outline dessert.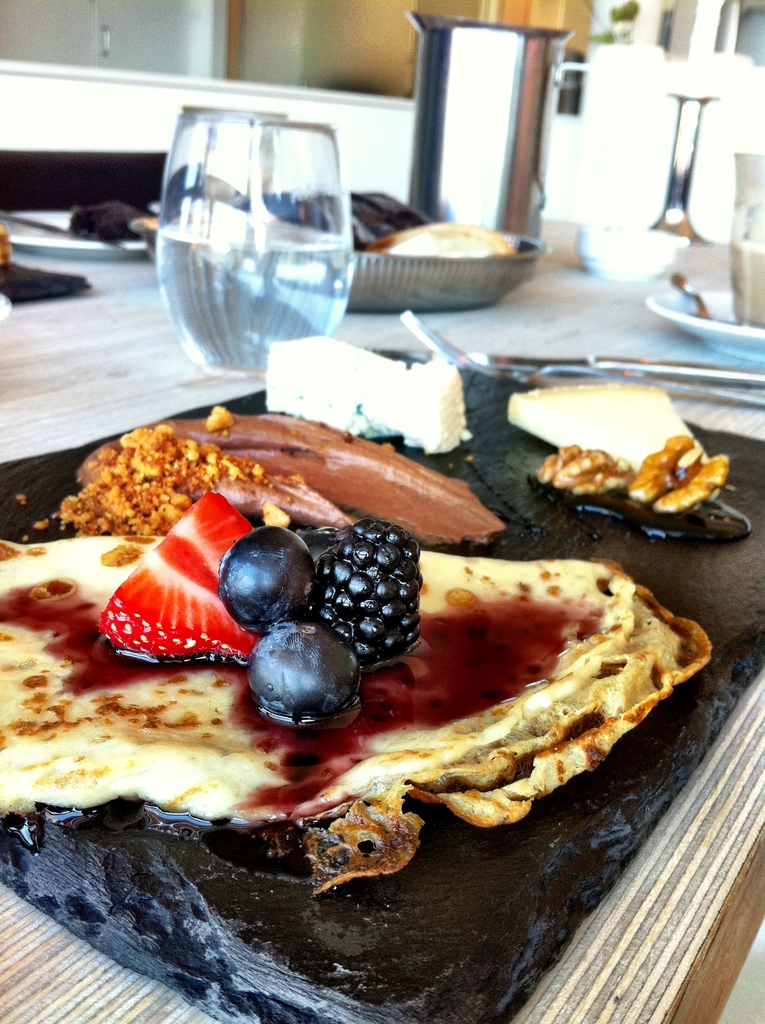
Outline: crop(254, 337, 471, 449).
